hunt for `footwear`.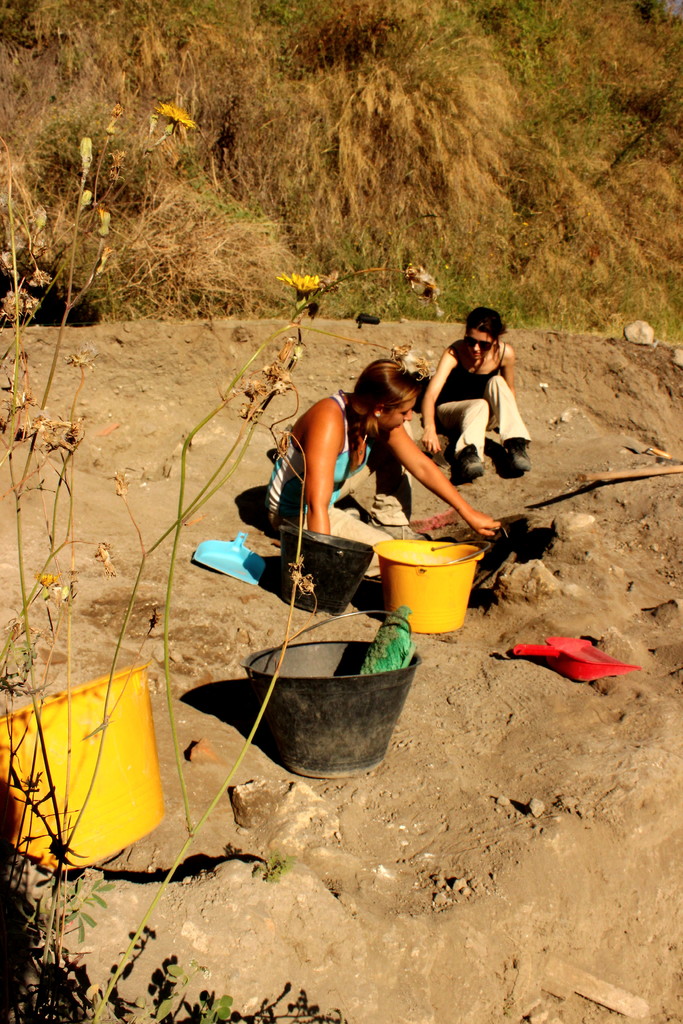
Hunted down at [370,524,423,538].
